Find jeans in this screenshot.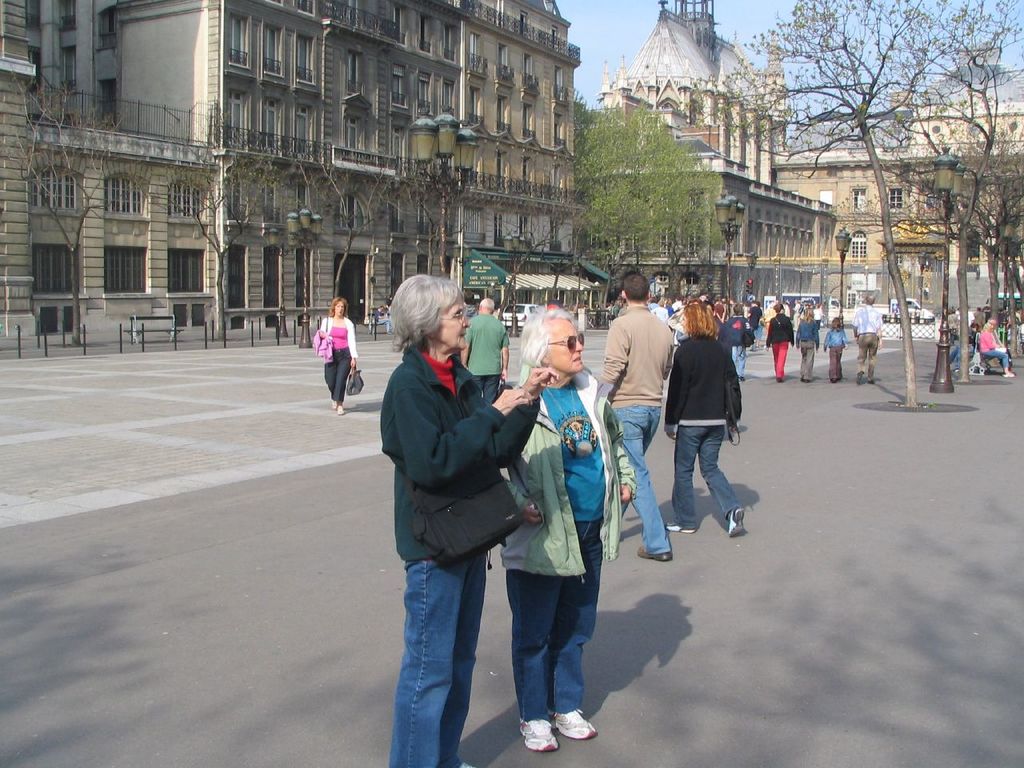
The bounding box for jeans is [left=503, top=515, right=603, bottom=721].
